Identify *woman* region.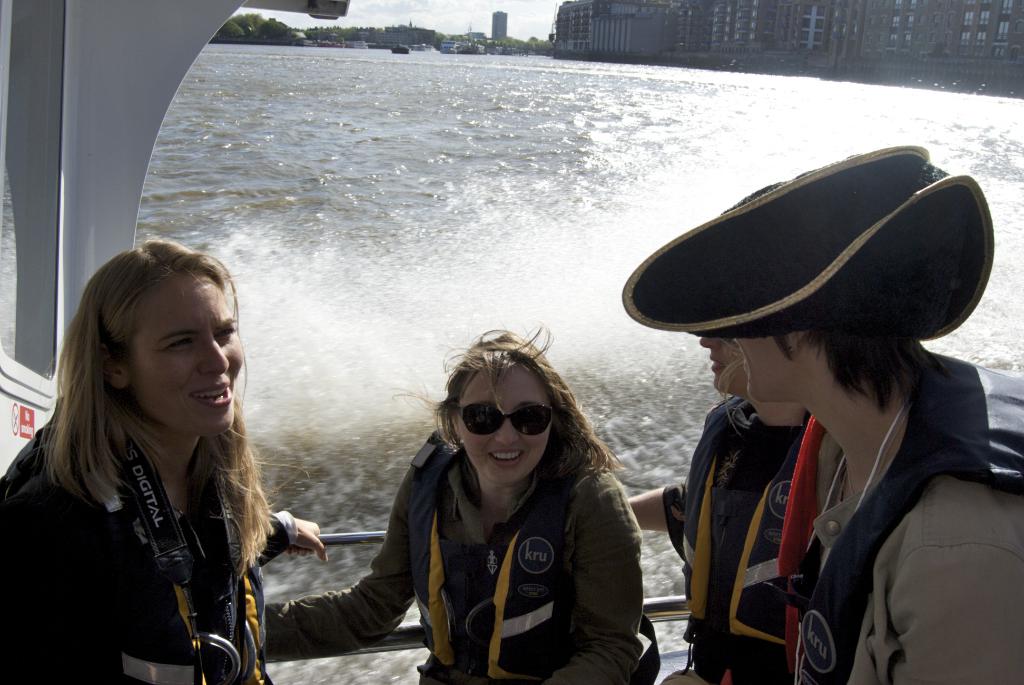
Region: BBox(8, 226, 301, 684).
